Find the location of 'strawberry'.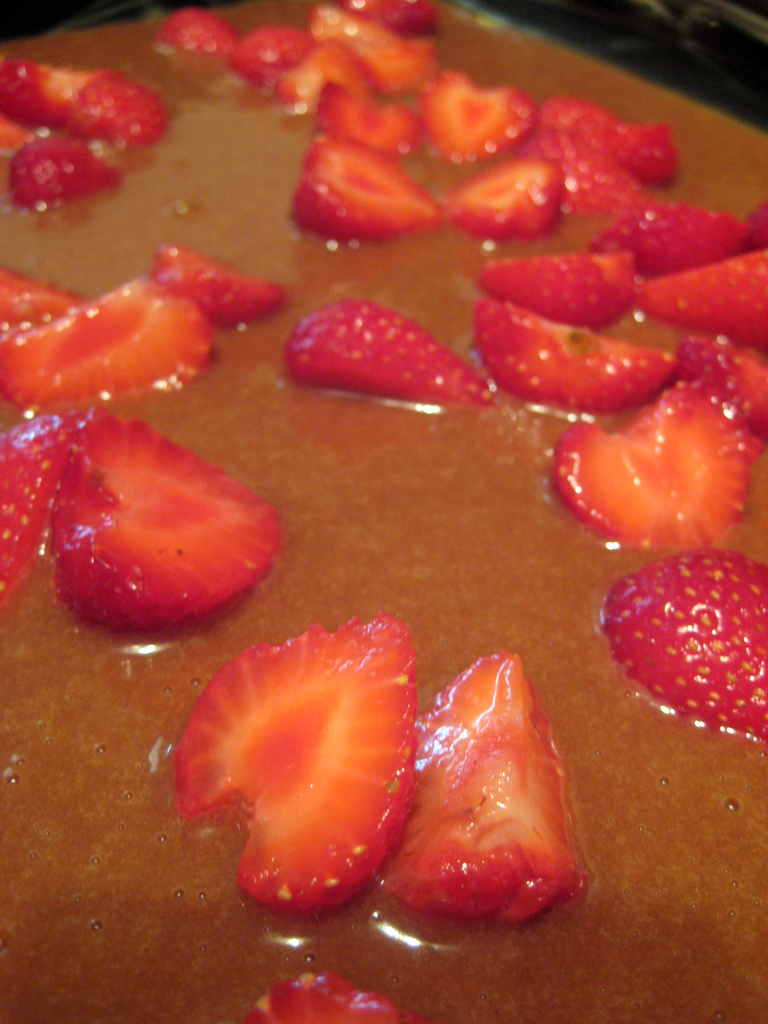
Location: (x1=251, y1=968, x2=417, y2=1023).
